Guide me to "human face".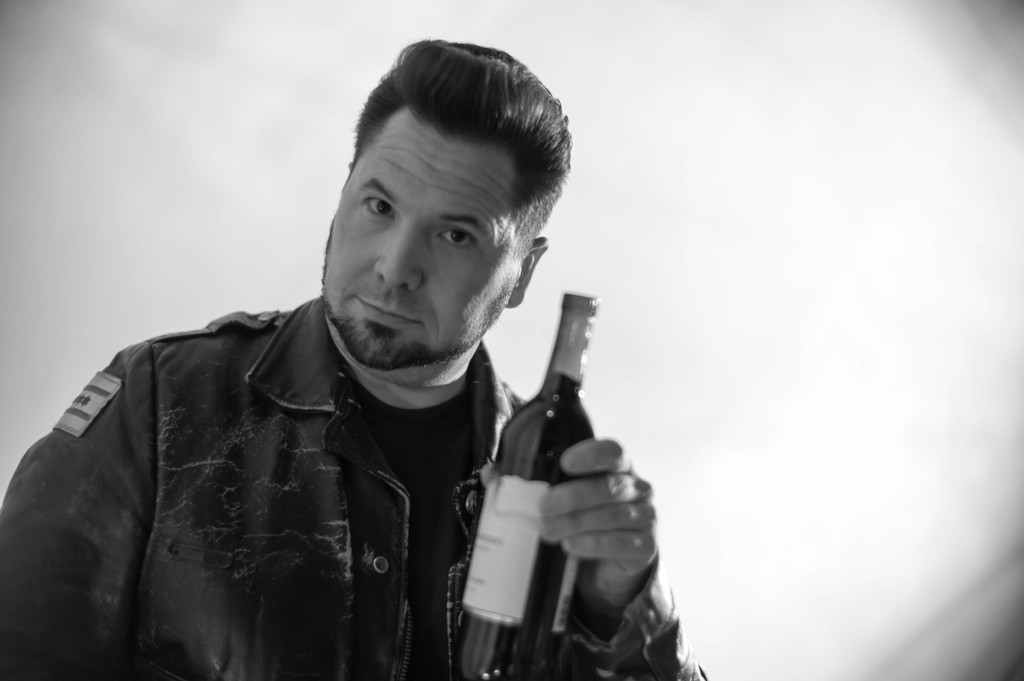
Guidance: {"x1": 317, "y1": 111, "x2": 522, "y2": 374}.
